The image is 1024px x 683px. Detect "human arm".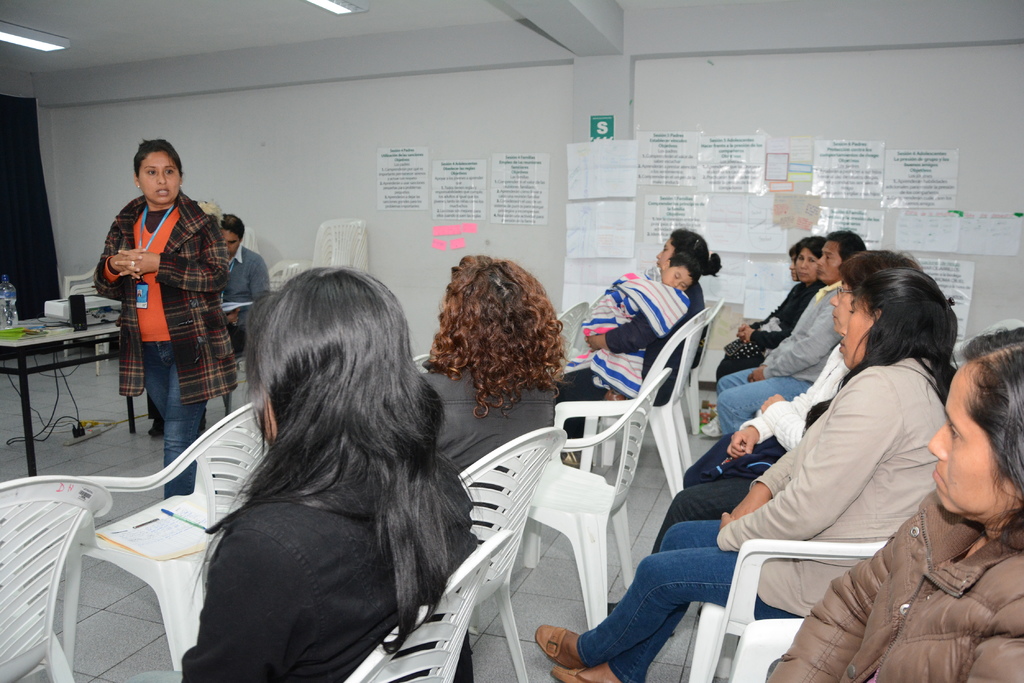
Detection: pyautogui.locateOnScreen(116, 204, 230, 309).
